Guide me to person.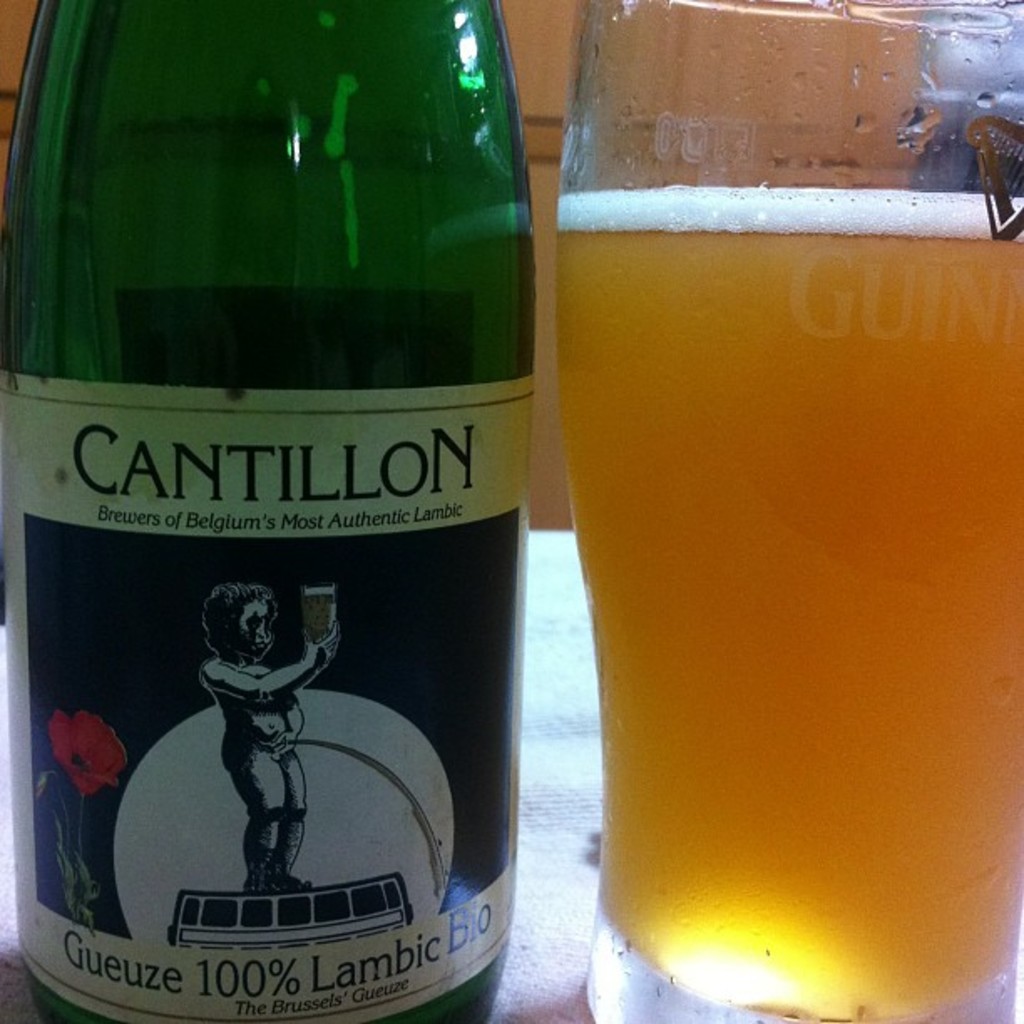
Guidance: box(191, 584, 351, 888).
